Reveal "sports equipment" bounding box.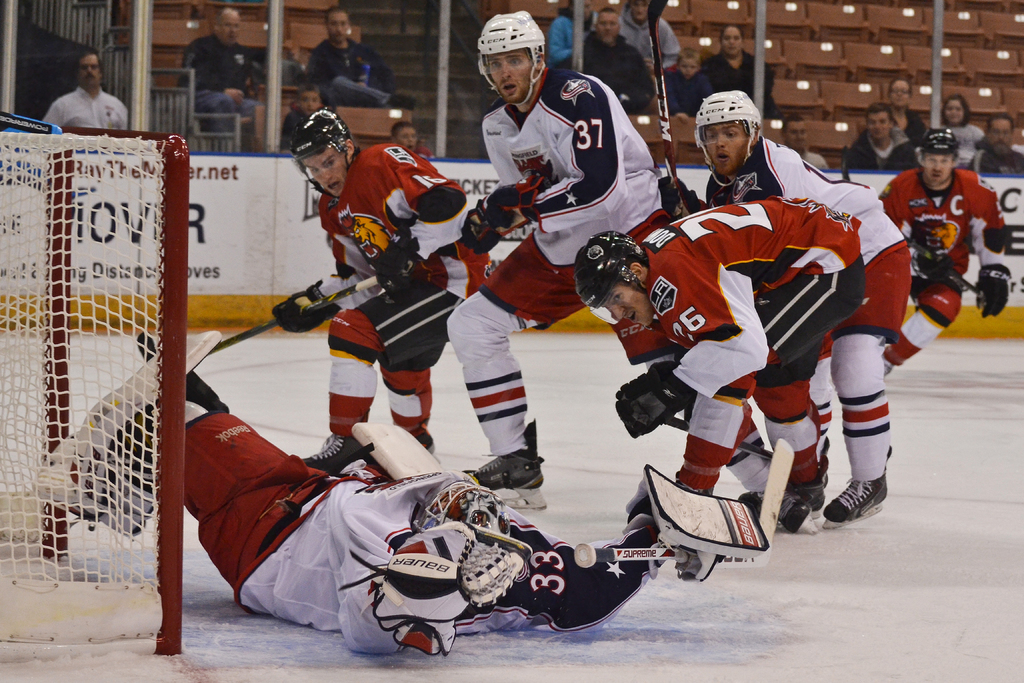
Revealed: pyautogui.locateOnScreen(577, 231, 651, 325).
